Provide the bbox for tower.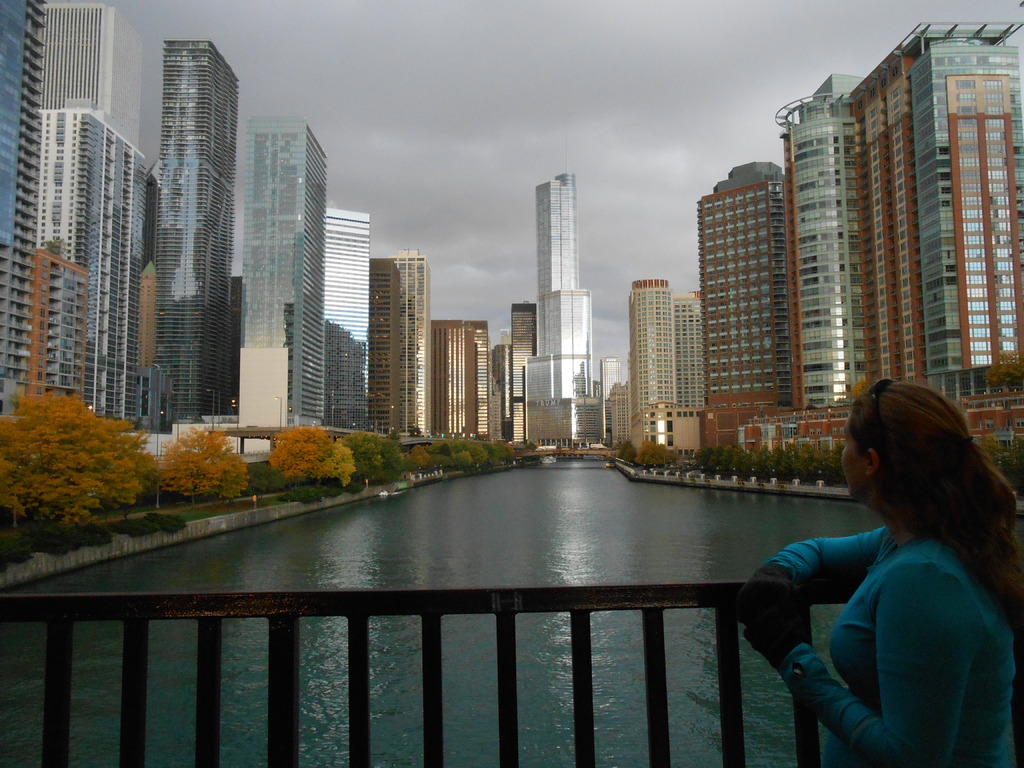
left=0, top=0, right=49, bottom=419.
